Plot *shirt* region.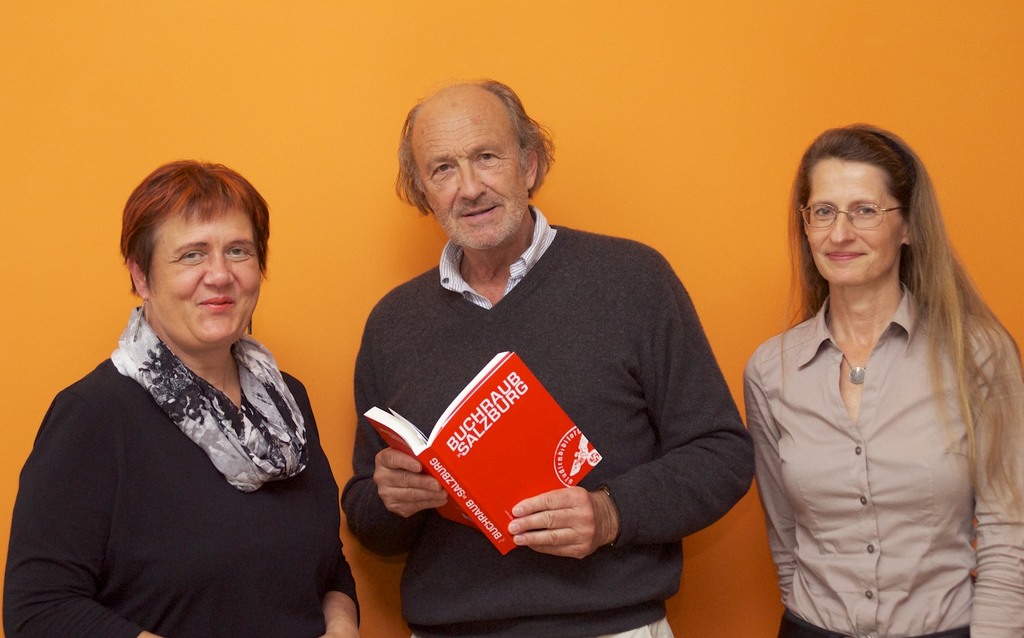
Plotted at 438,203,559,314.
